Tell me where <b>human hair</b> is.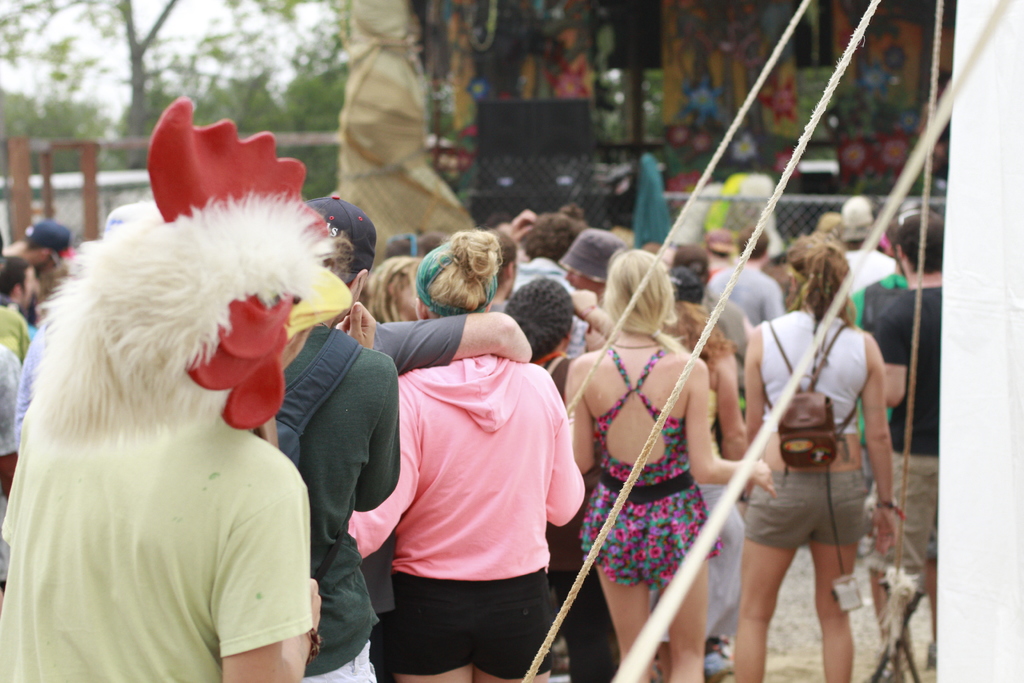
<b>human hair</b> is at BBox(888, 211, 954, 276).
